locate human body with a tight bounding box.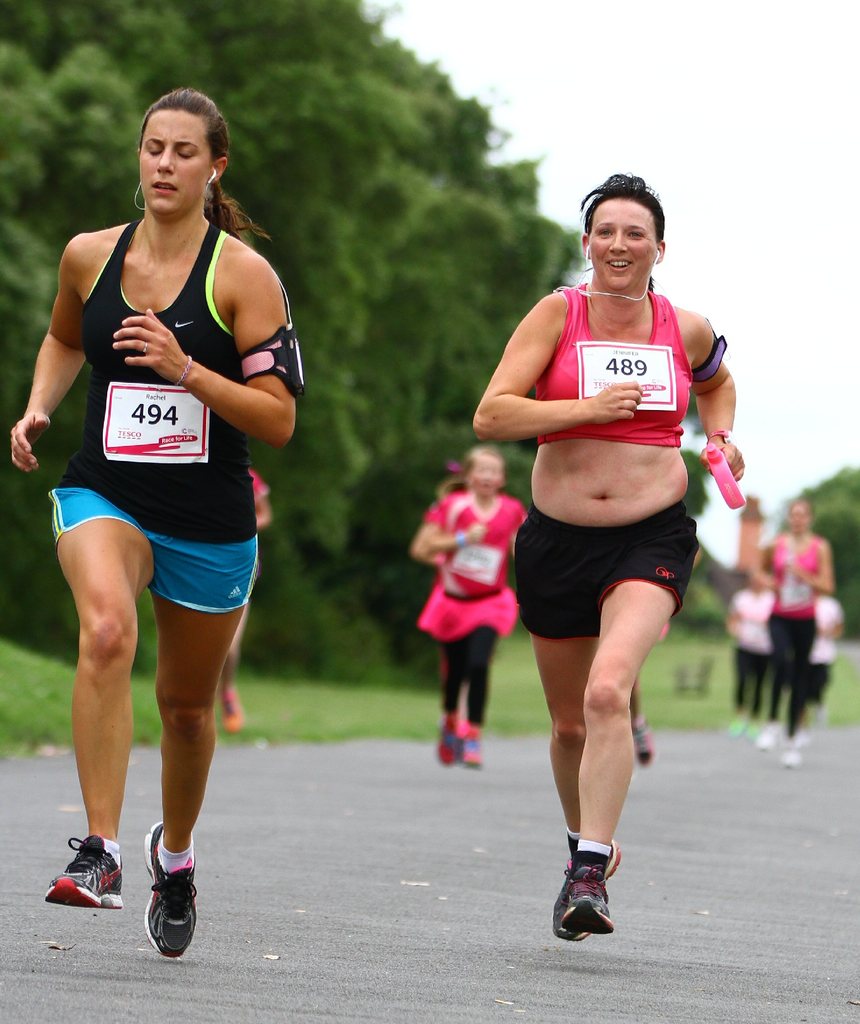
[6,218,300,957].
